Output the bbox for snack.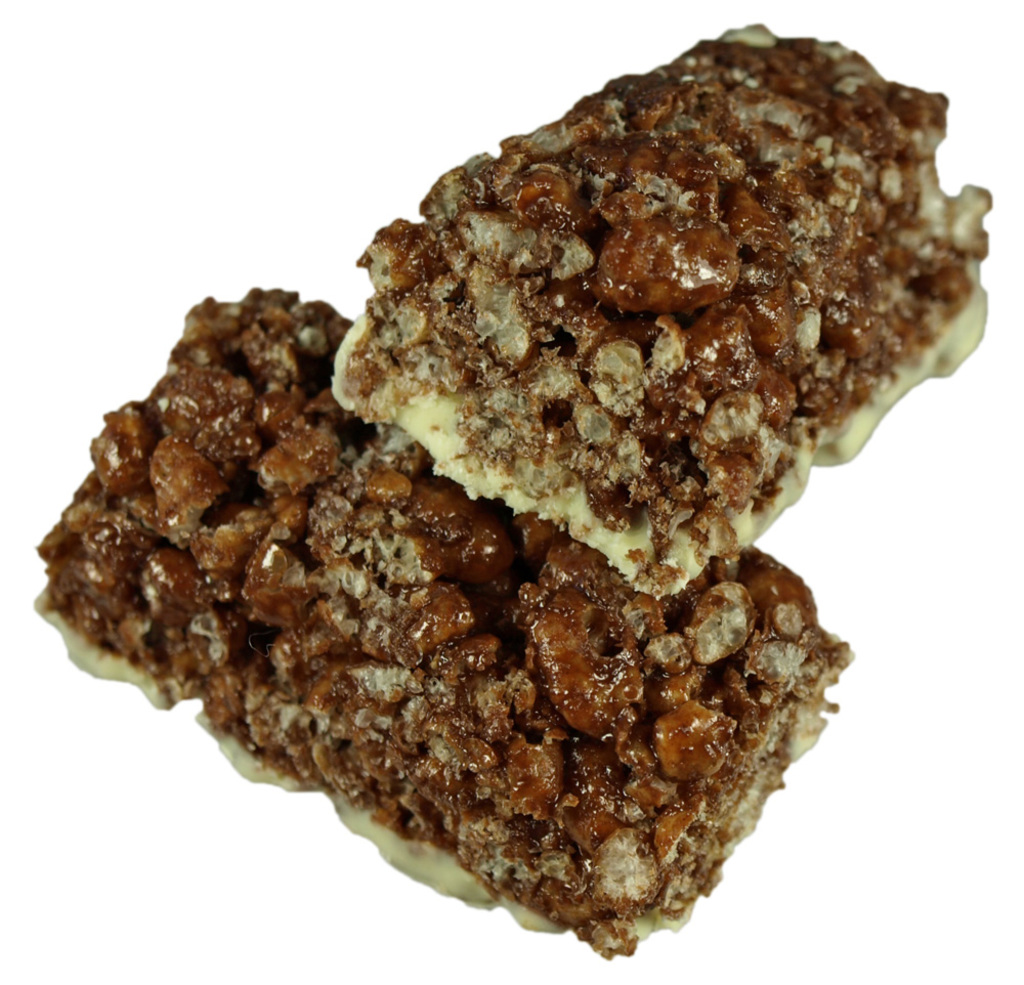
Rect(57, 70, 999, 918).
